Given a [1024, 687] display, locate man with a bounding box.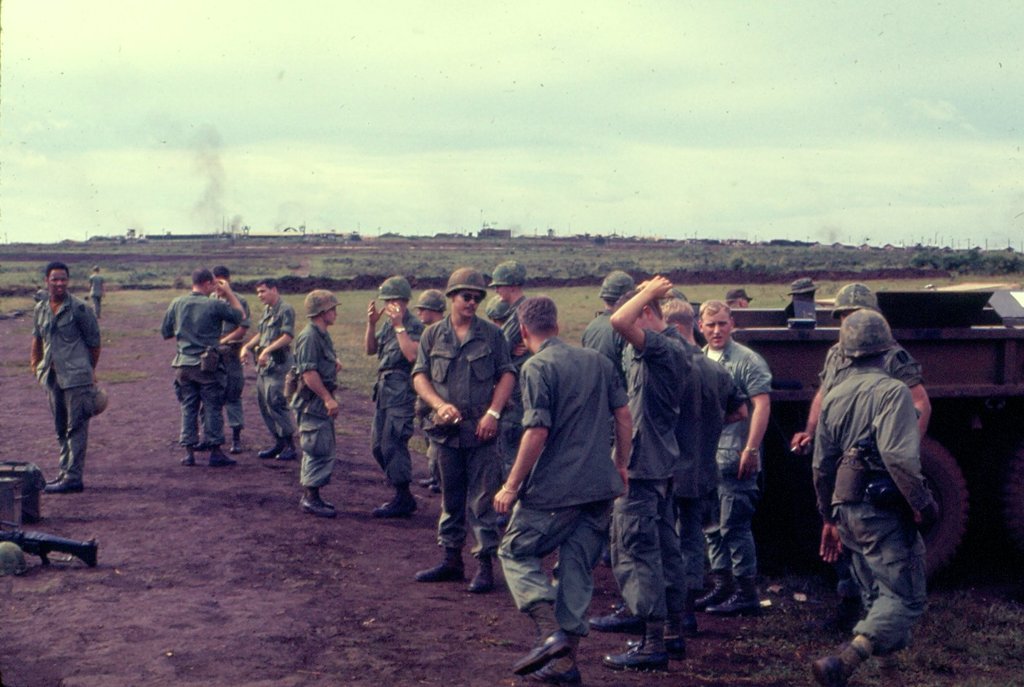
Located: crop(810, 309, 930, 686).
